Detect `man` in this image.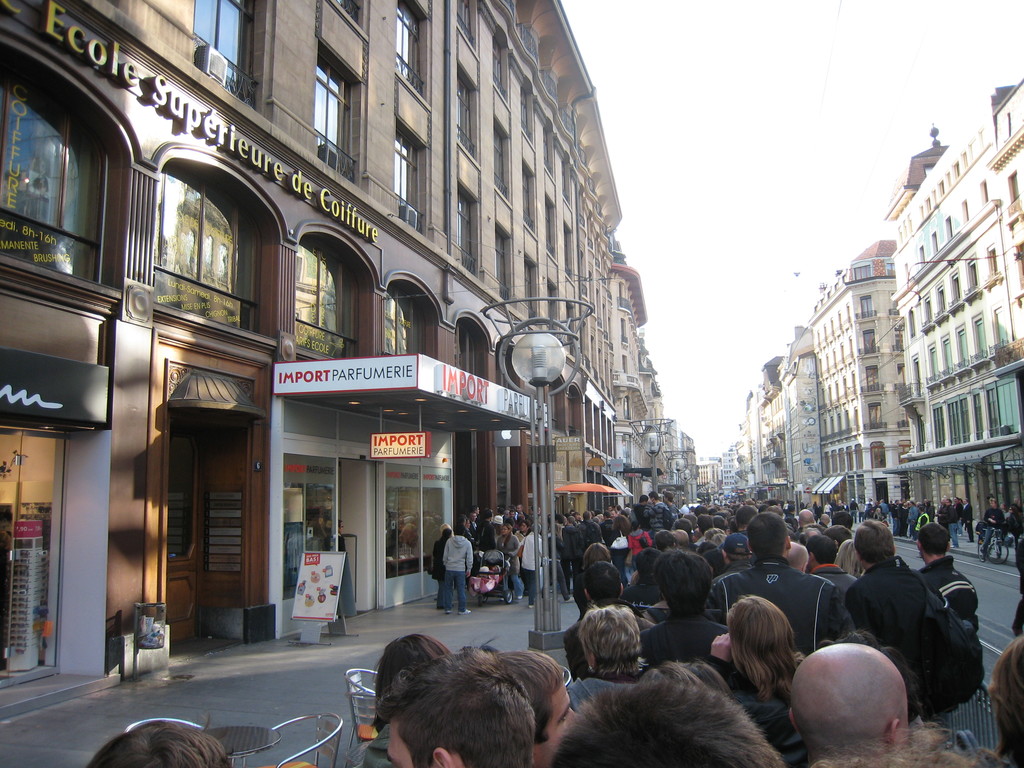
Detection: BBox(439, 523, 474, 617).
